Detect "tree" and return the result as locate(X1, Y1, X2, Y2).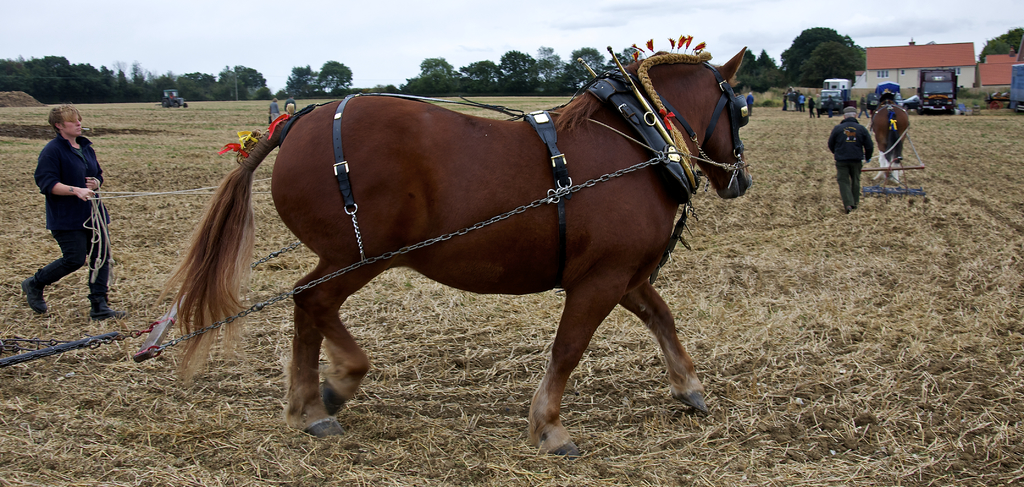
locate(781, 21, 879, 76).
